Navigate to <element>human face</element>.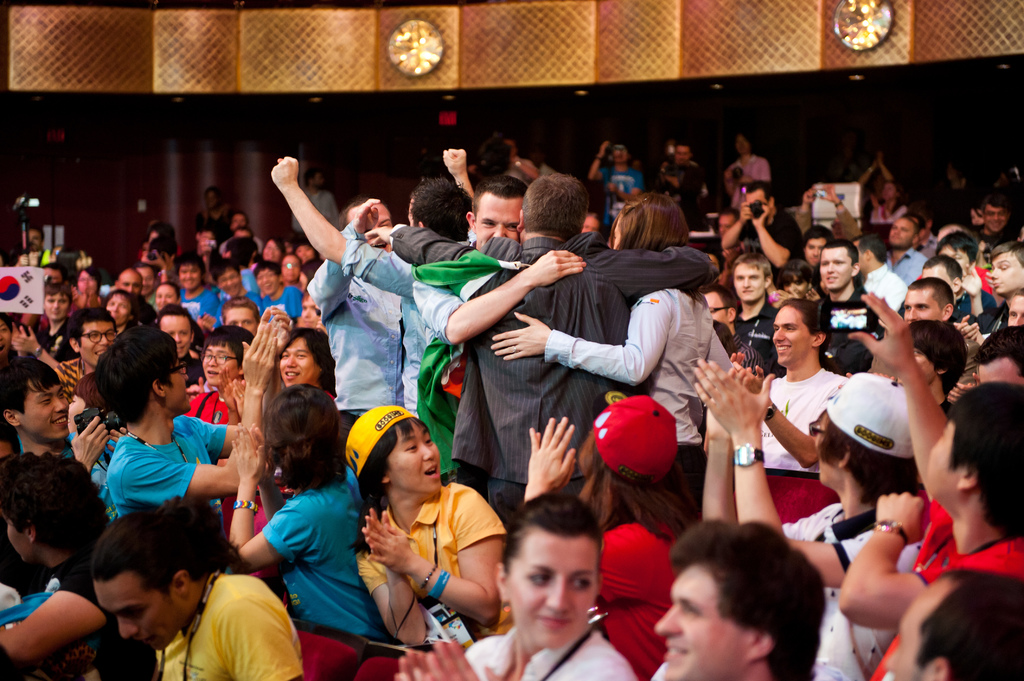
Navigation target: {"x1": 986, "y1": 201, "x2": 1009, "y2": 234}.
